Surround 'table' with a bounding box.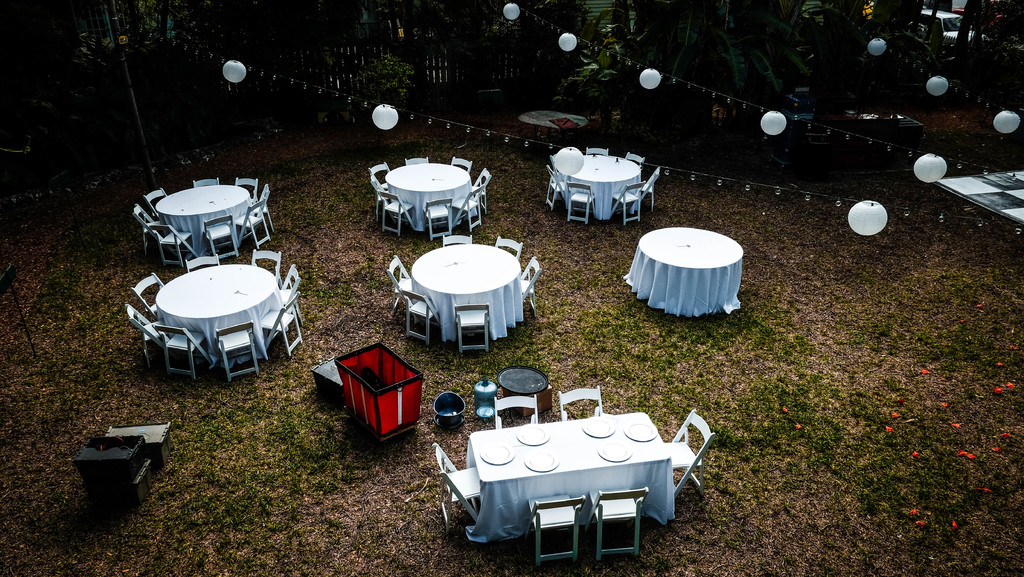
154,266,288,355.
